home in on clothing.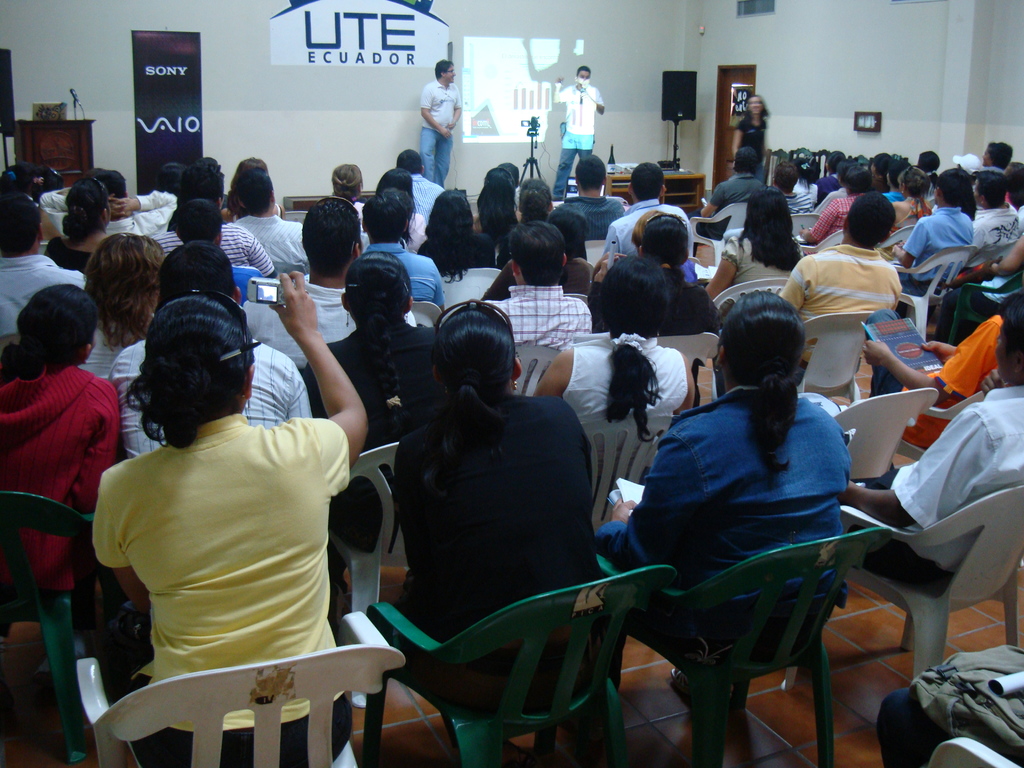
Homed in at locate(547, 77, 591, 183).
